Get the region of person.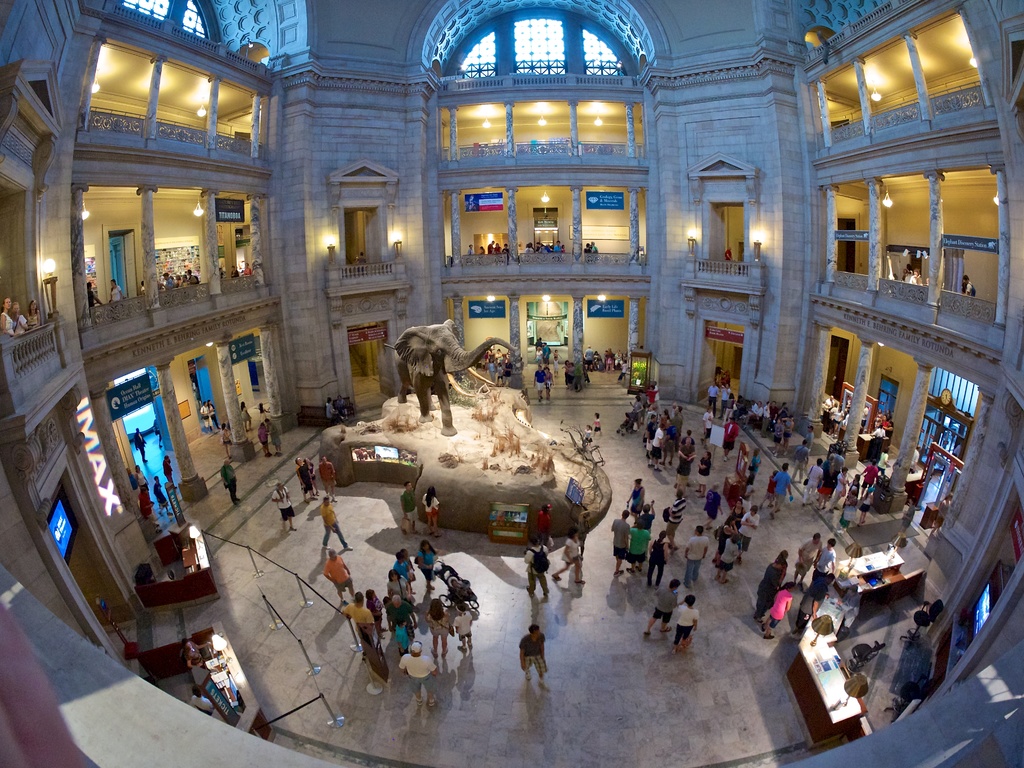
bbox=[625, 518, 648, 577].
